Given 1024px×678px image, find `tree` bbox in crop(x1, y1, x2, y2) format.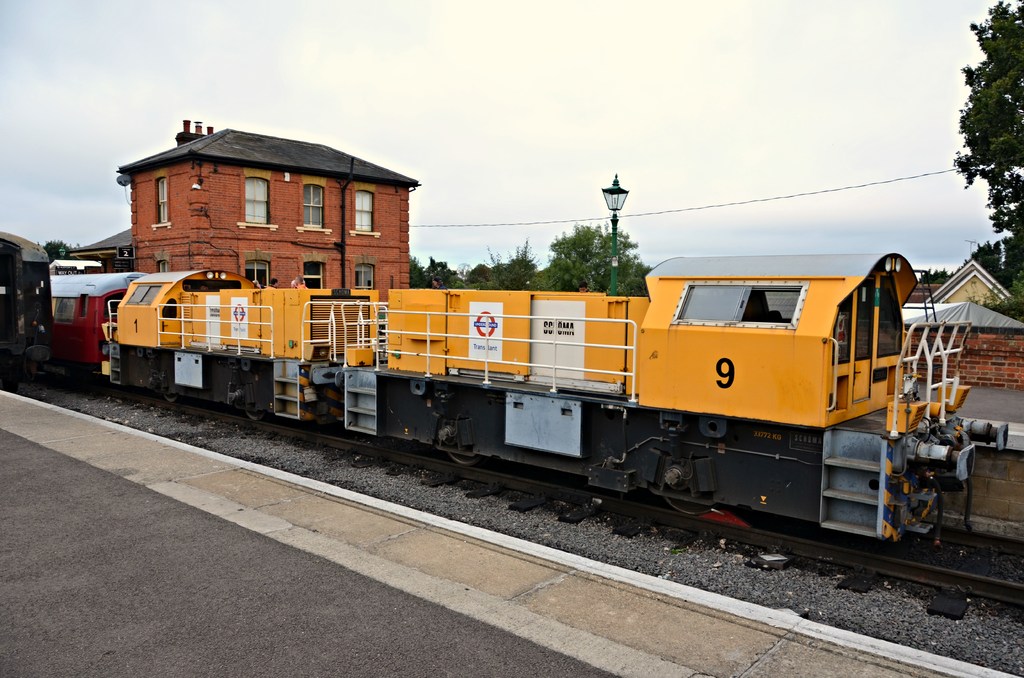
crop(44, 236, 73, 260).
